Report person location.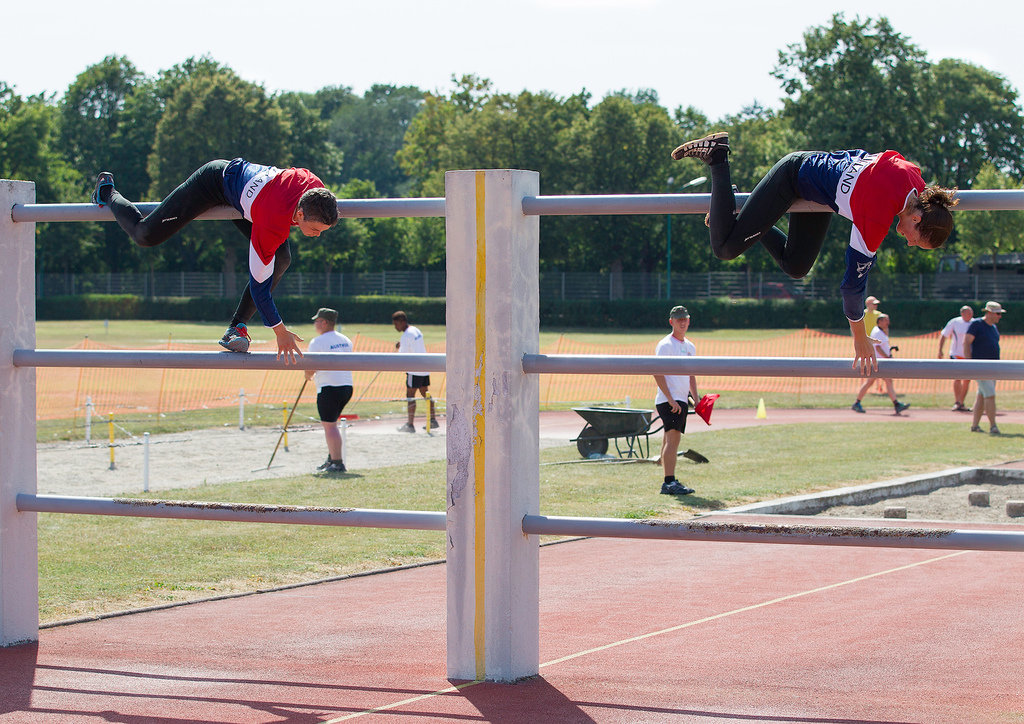
Report: box=[860, 292, 883, 339].
